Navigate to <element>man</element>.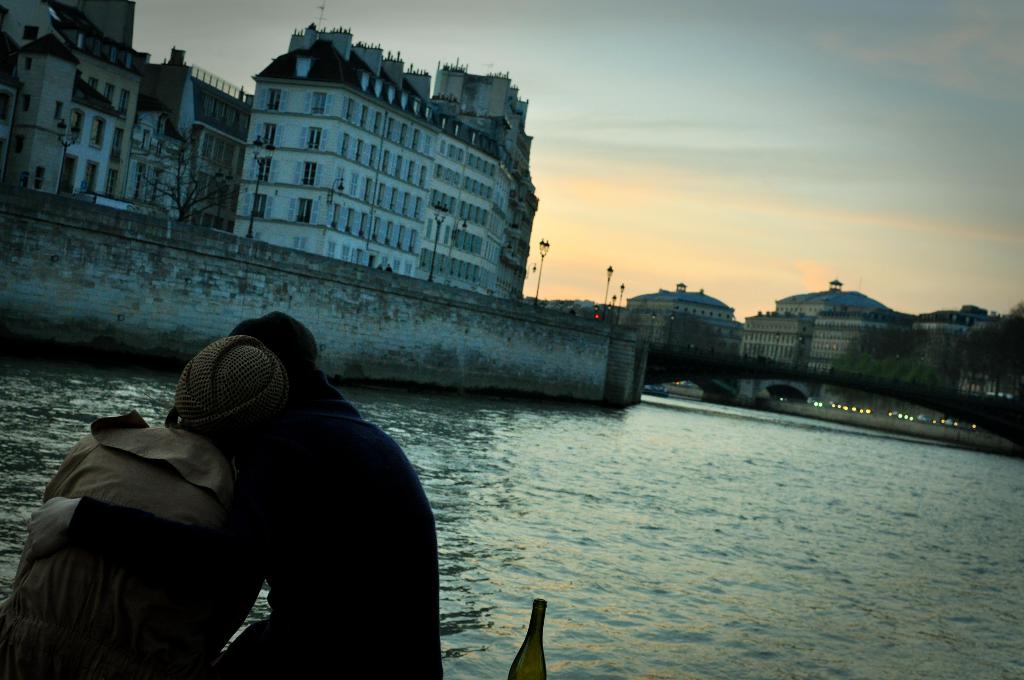
Navigation target: BBox(209, 312, 450, 678).
